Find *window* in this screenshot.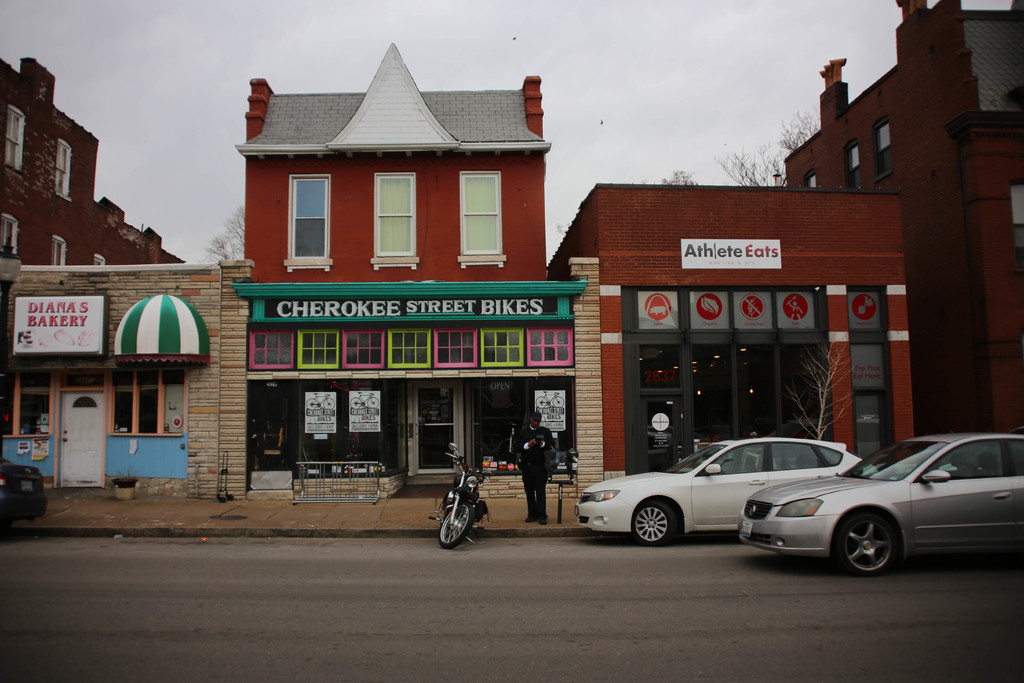
The bounding box for *window* is [left=478, top=327, right=523, bottom=367].
